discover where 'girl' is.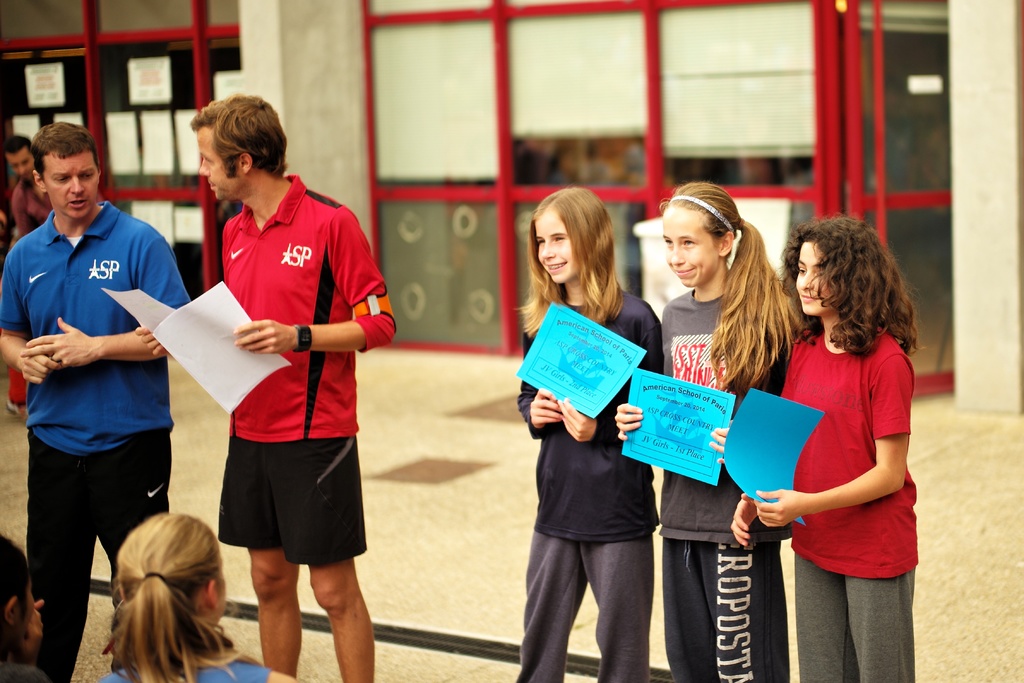
Discovered at [732,219,918,682].
